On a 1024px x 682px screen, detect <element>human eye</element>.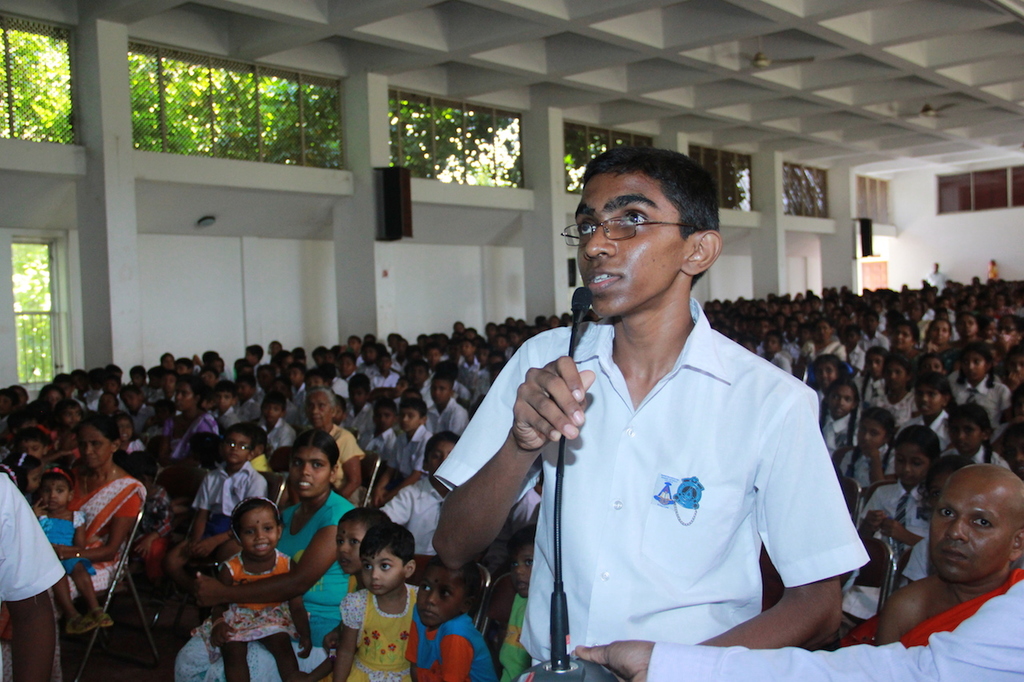
pyautogui.locateOnScreen(951, 426, 958, 434).
